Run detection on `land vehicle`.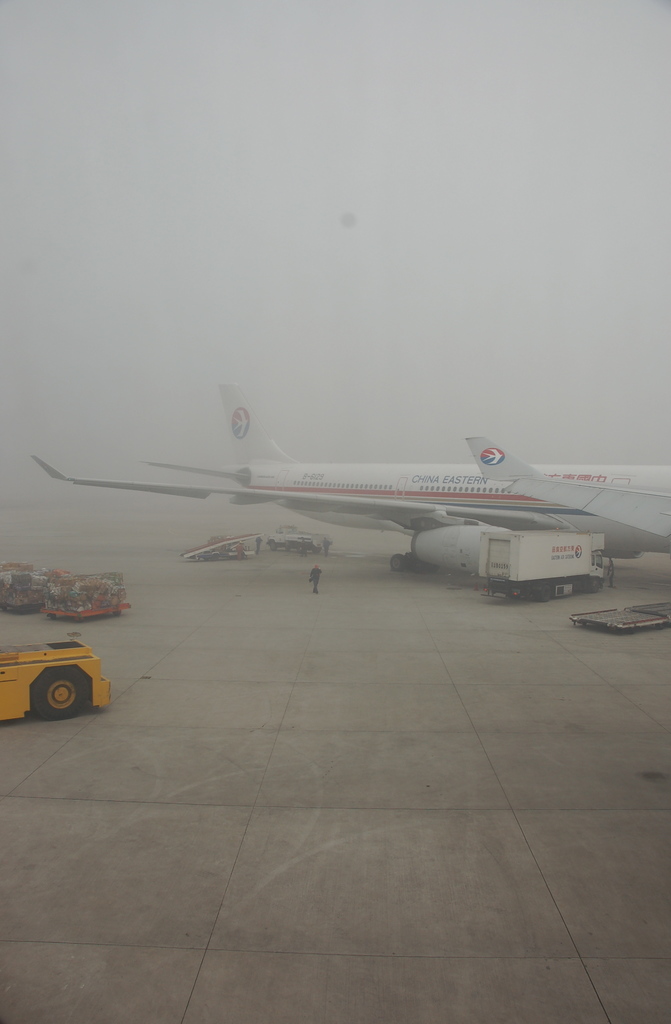
Result: 266 527 326 555.
